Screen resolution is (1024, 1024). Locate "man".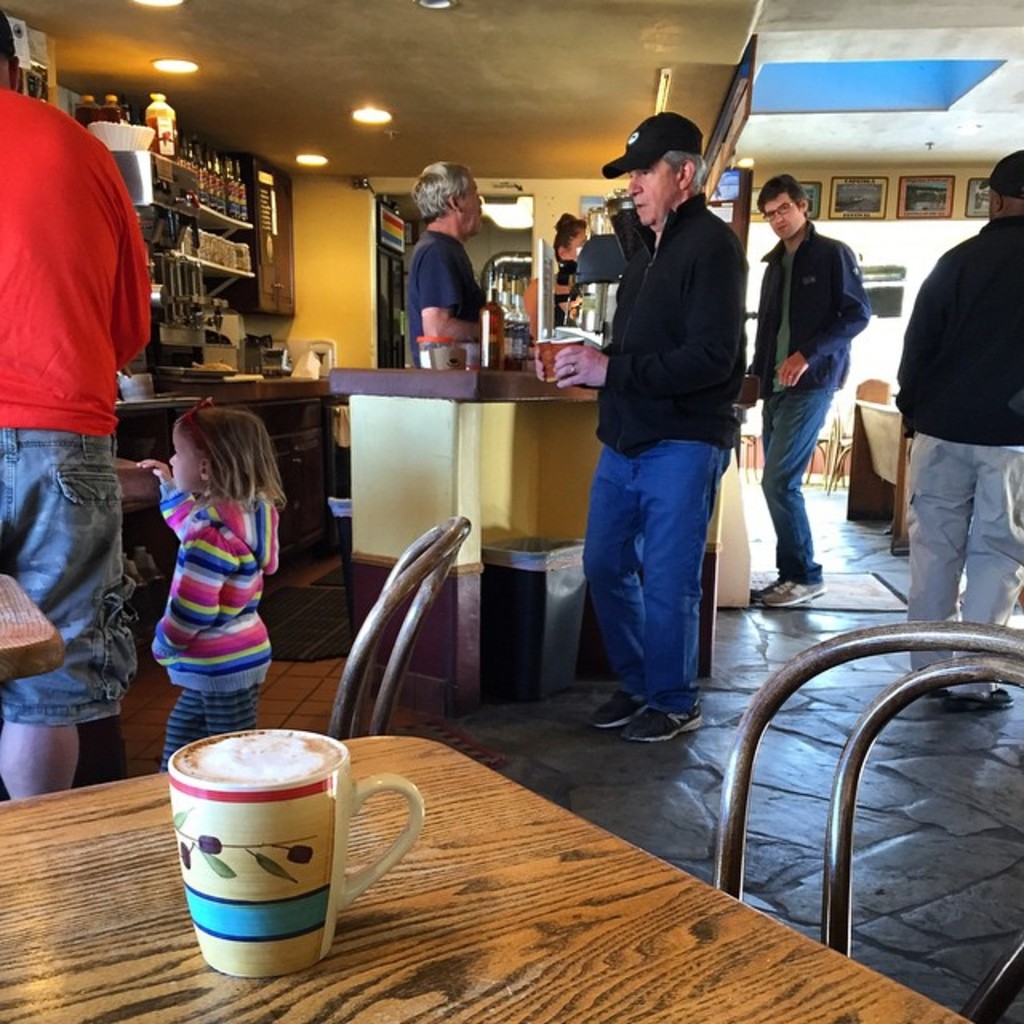
(886, 149, 1022, 710).
